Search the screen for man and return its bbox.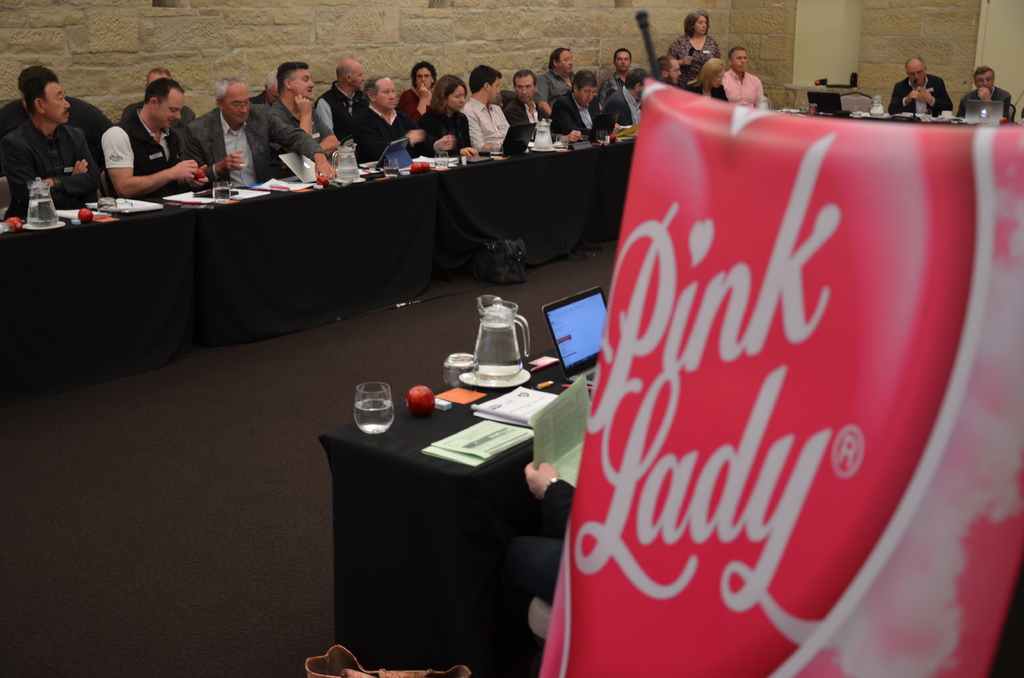
Found: (x1=346, y1=73, x2=430, y2=157).
